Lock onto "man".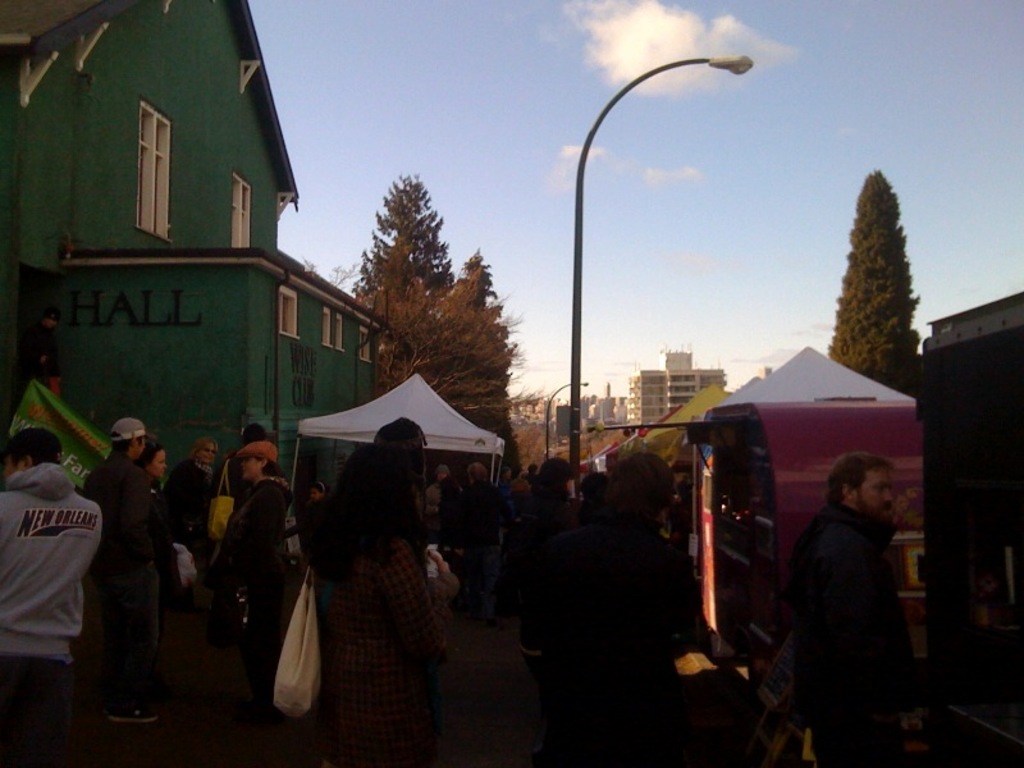
Locked: select_region(83, 417, 155, 723).
